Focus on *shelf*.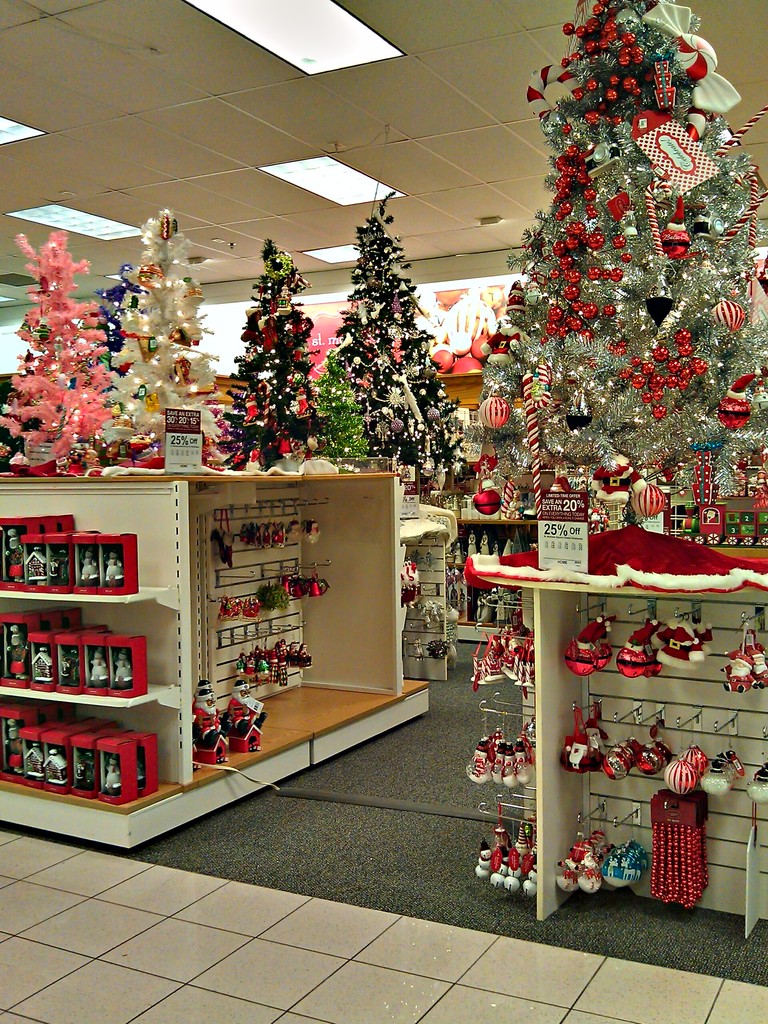
Focused at left=0, top=776, right=179, bottom=851.
